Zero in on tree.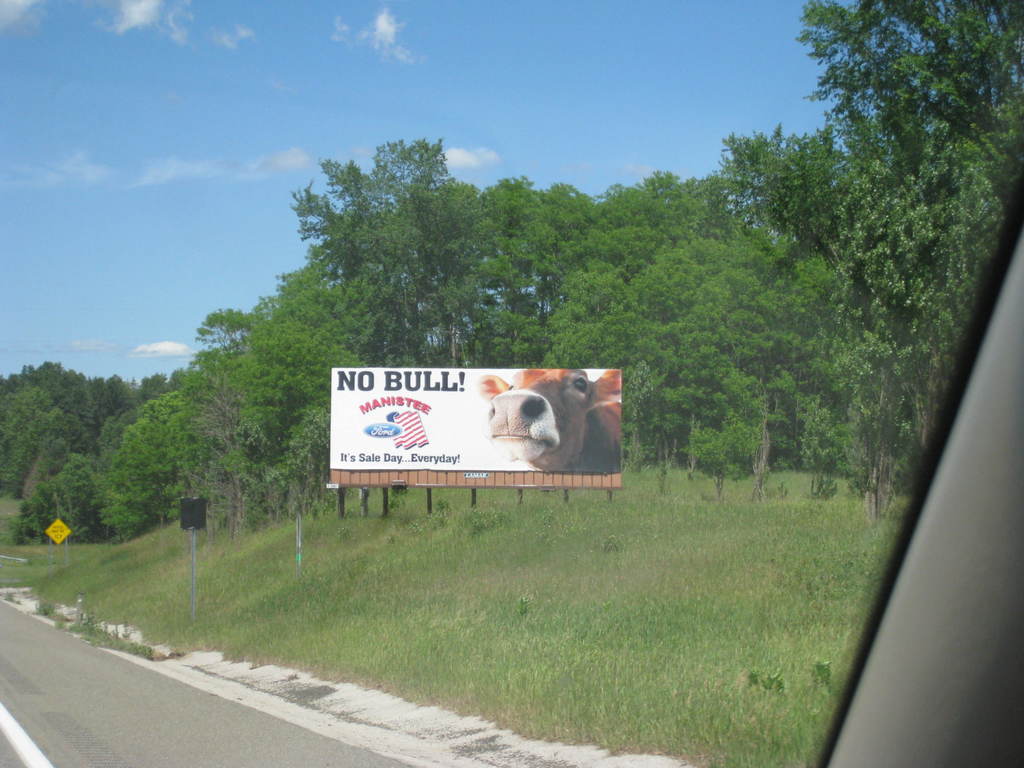
Zeroed in: {"left": 782, "top": 0, "right": 1023, "bottom": 289}.
